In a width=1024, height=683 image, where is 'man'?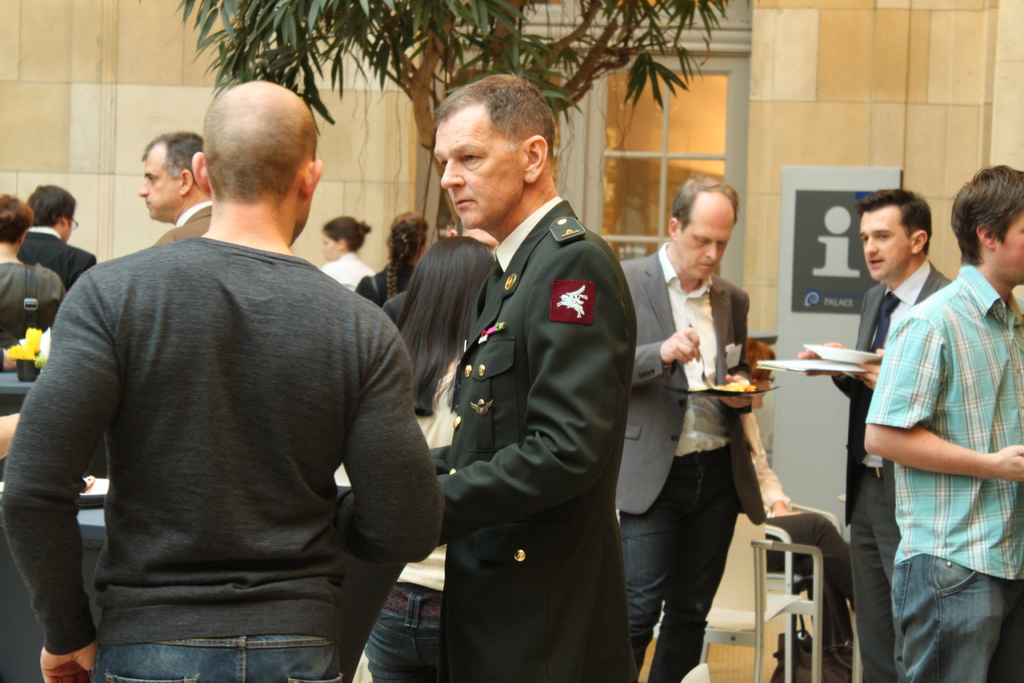
x1=0 y1=329 x2=21 y2=372.
